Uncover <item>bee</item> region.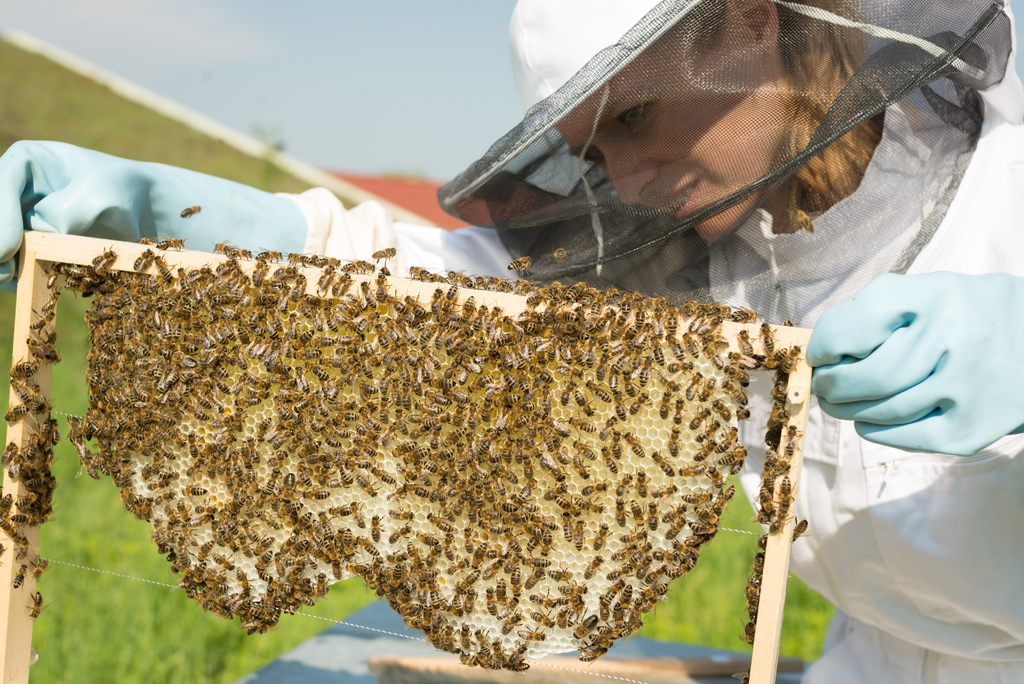
Uncovered: Rect(733, 407, 755, 423).
